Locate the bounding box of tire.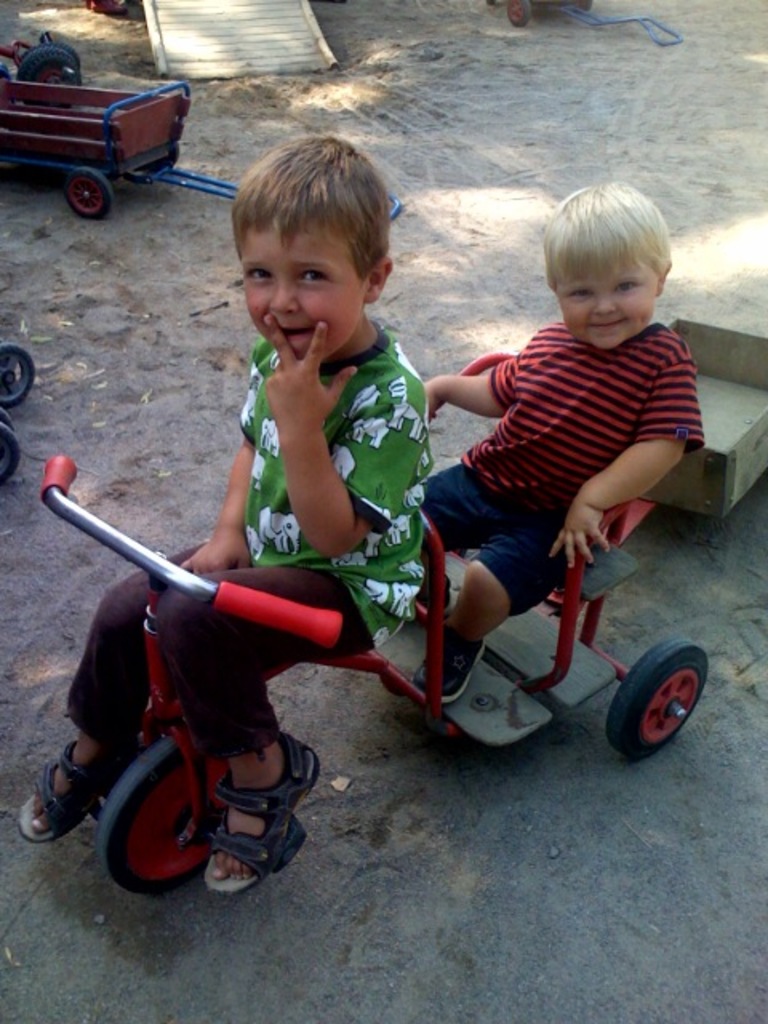
Bounding box: [627, 640, 723, 760].
